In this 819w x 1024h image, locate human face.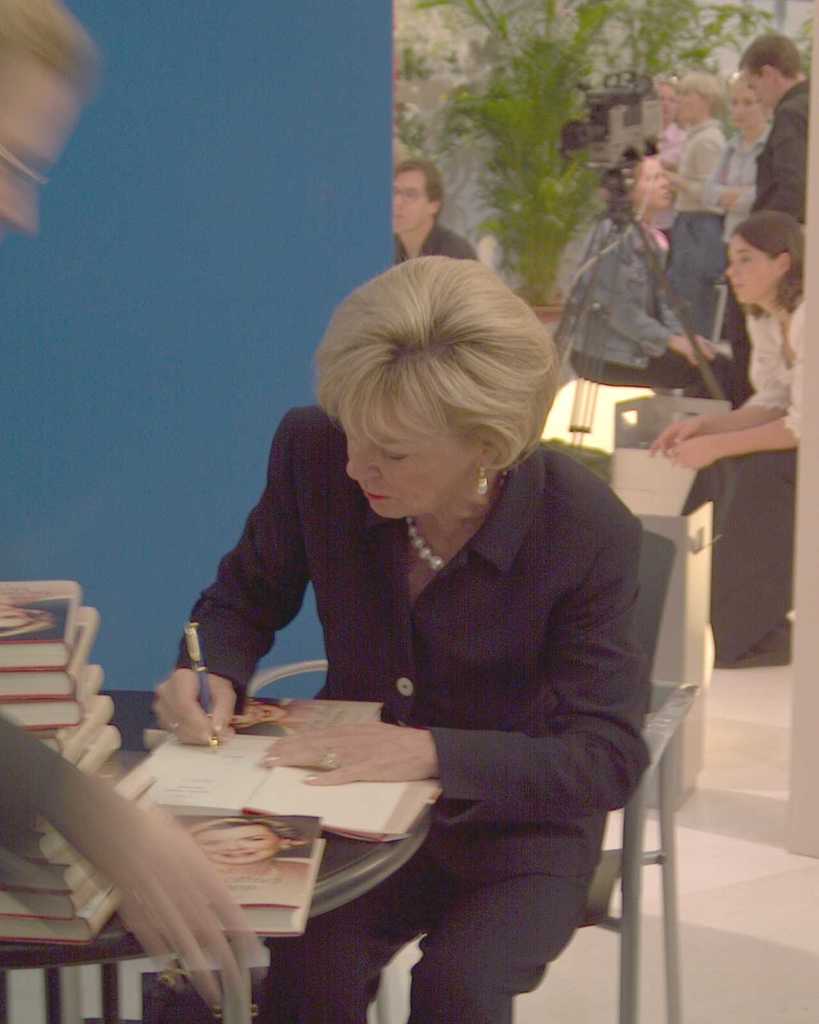
Bounding box: 681:84:706:120.
